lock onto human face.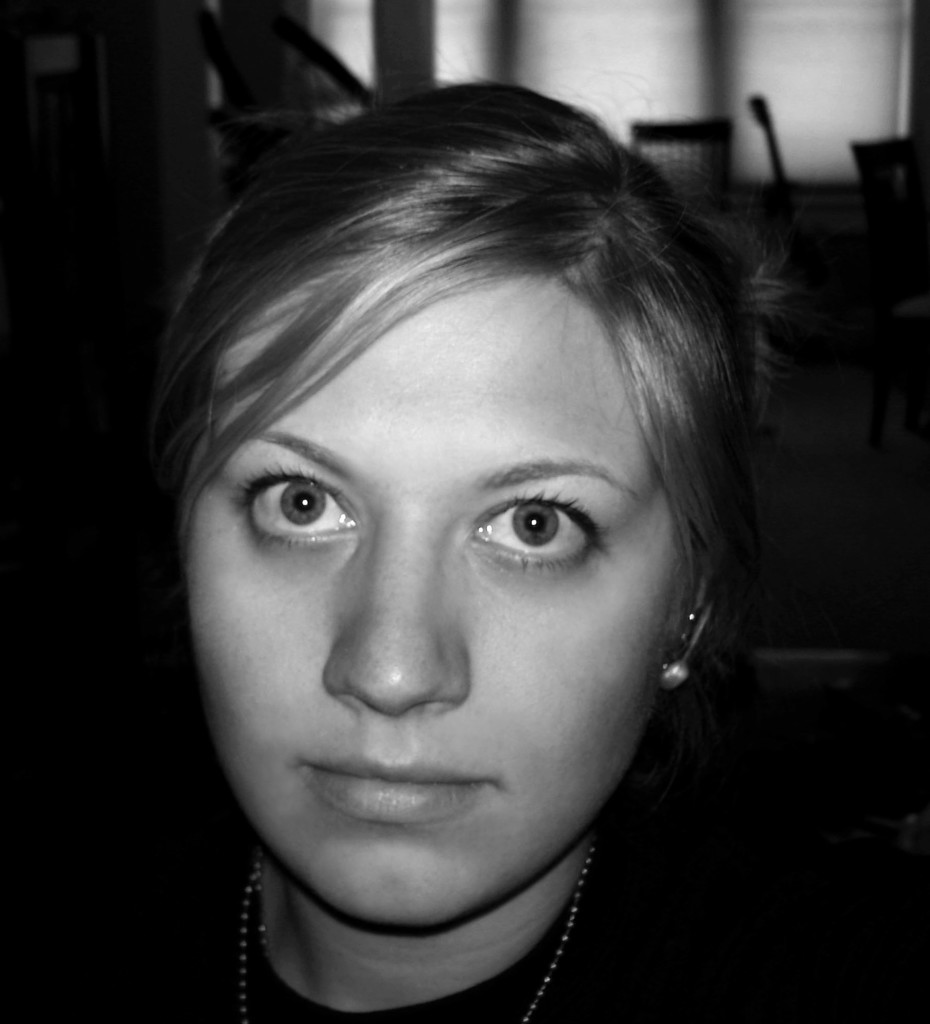
Locked: [left=189, top=286, right=683, bottom=934].
